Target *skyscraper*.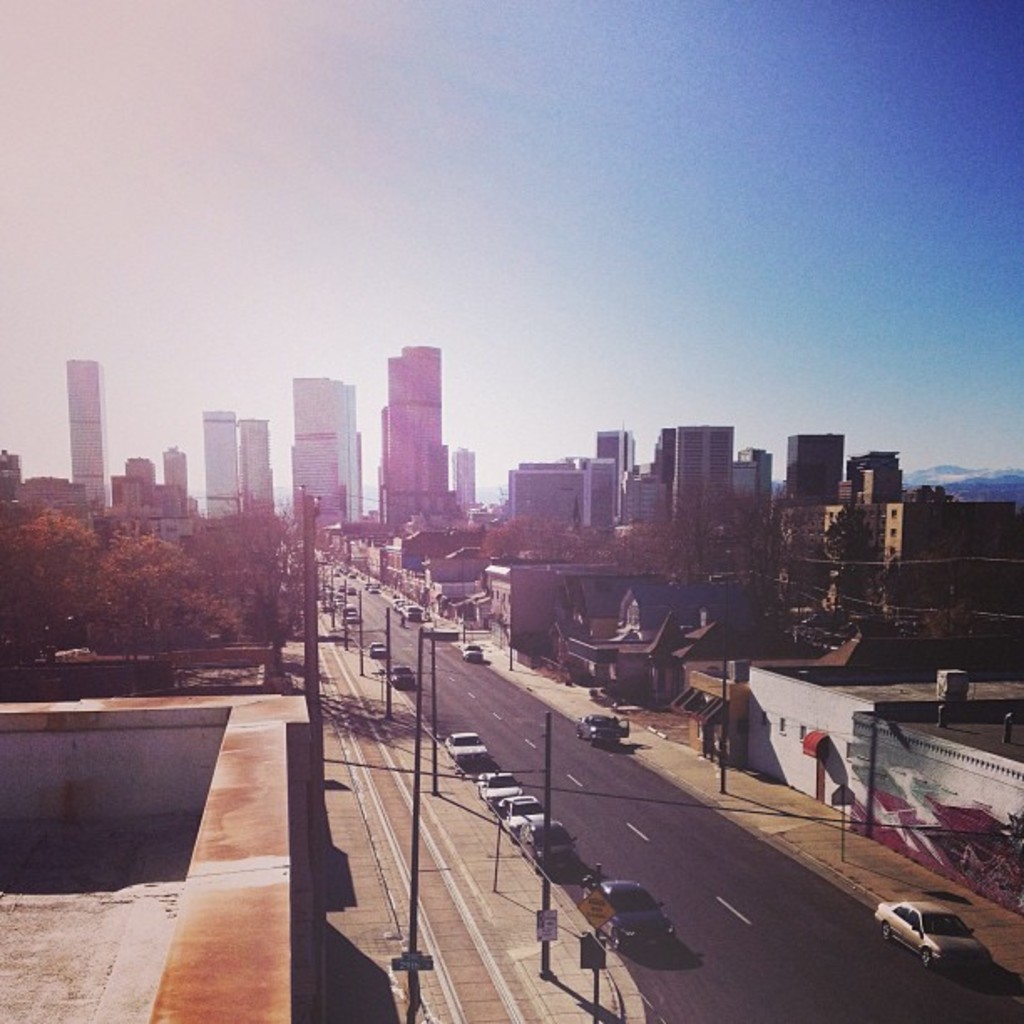
Target region: bbox=(378, 333, 447, 522).
